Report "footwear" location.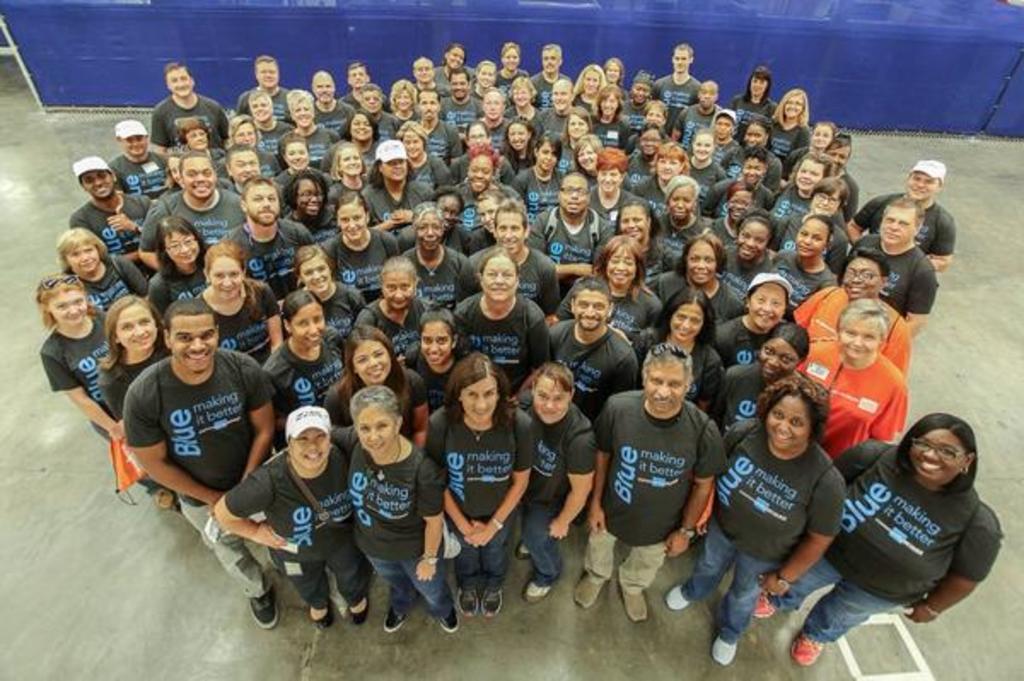
Report: l=244, t=587, r=280, b=635.
